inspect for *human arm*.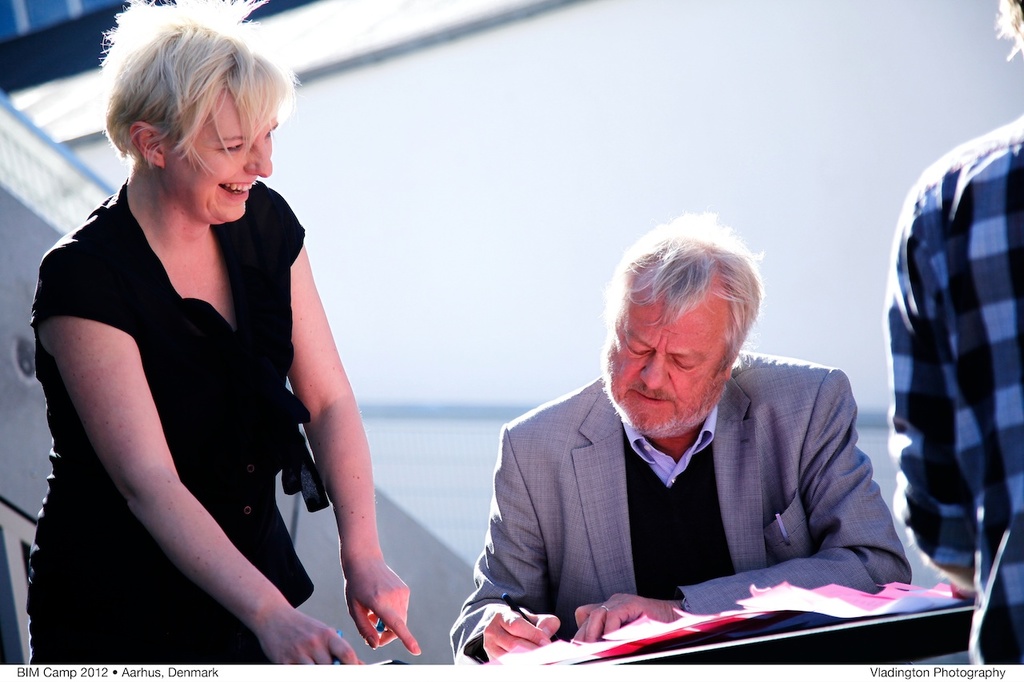
Inspection: {"x1": 567, "y1": 365, "x2": 910, "y2": 647}.
